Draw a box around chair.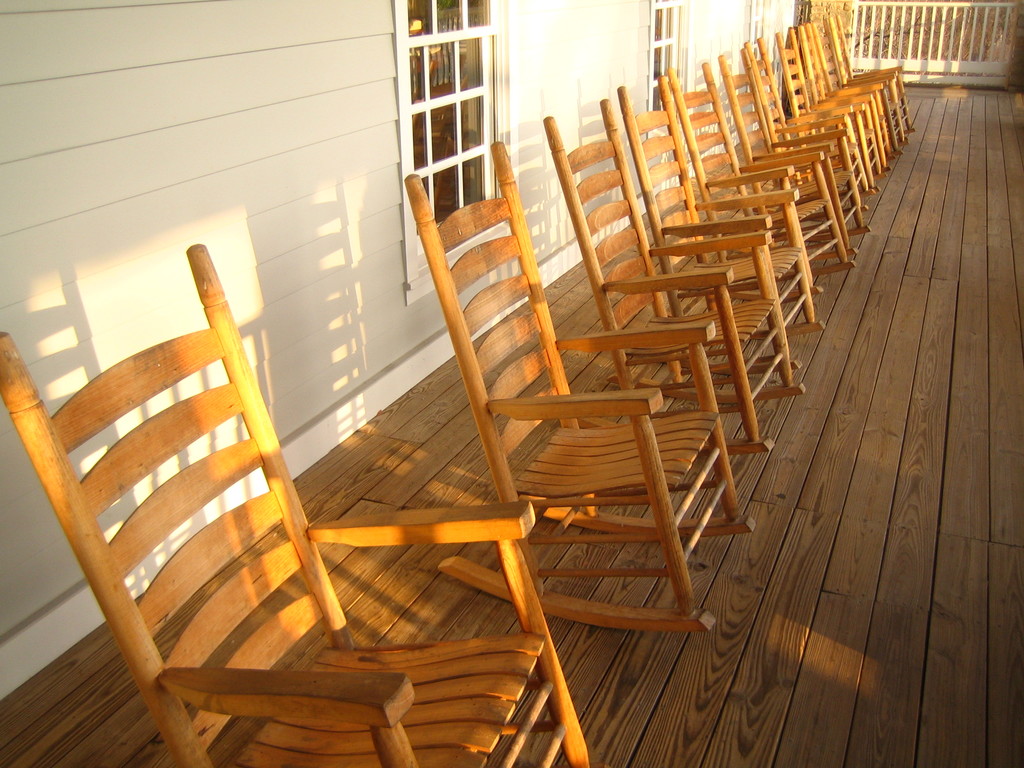
[left=0, top=216, right=433, bottom=767].
